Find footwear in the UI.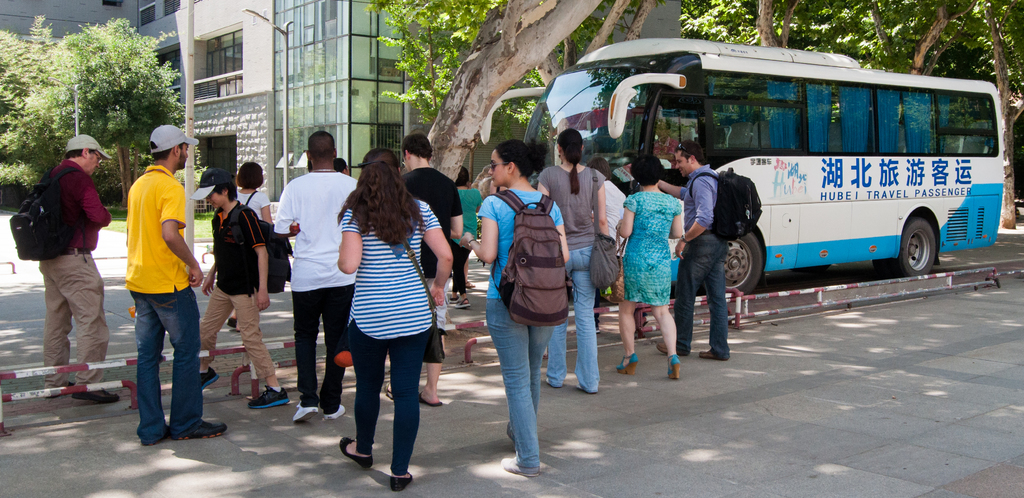
UI element at rect(142, 423, 173, 448).
